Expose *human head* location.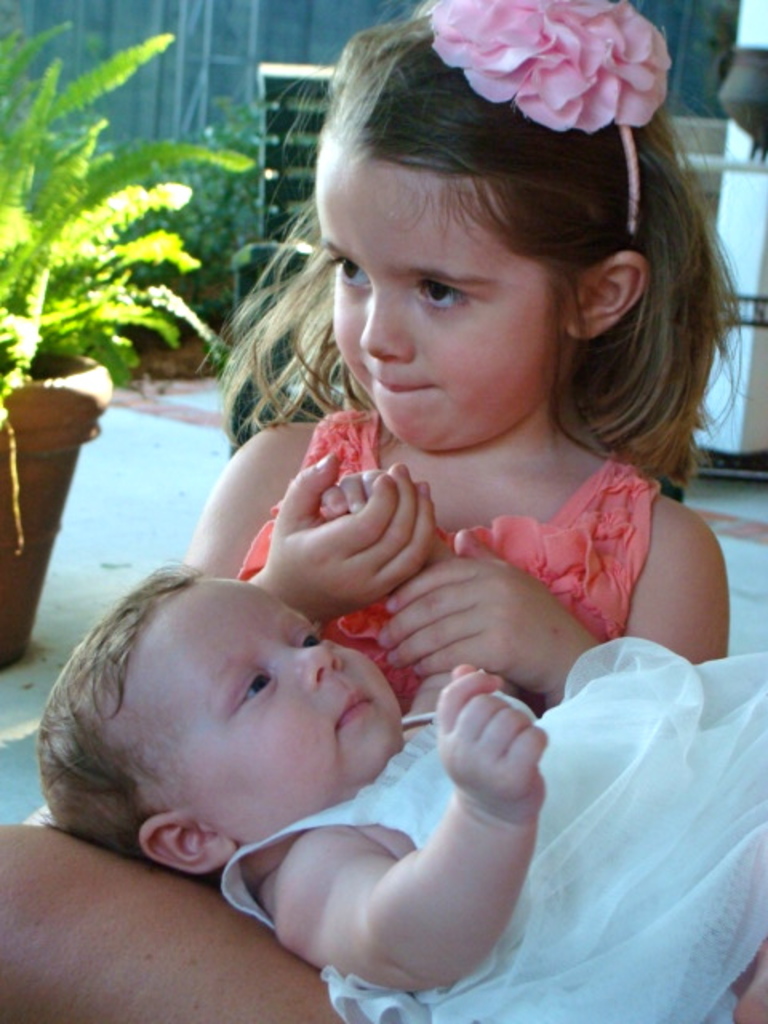
Exposed at [left=299, top=5, right=744, bottom=493].
